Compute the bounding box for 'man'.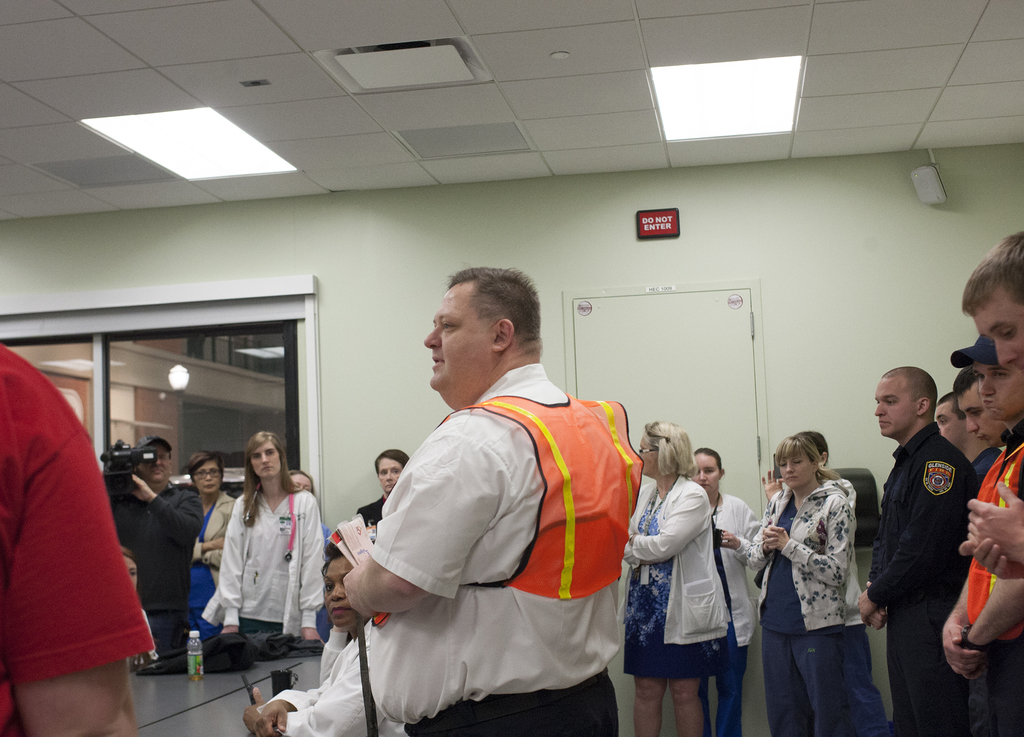
114/436/203/666.
